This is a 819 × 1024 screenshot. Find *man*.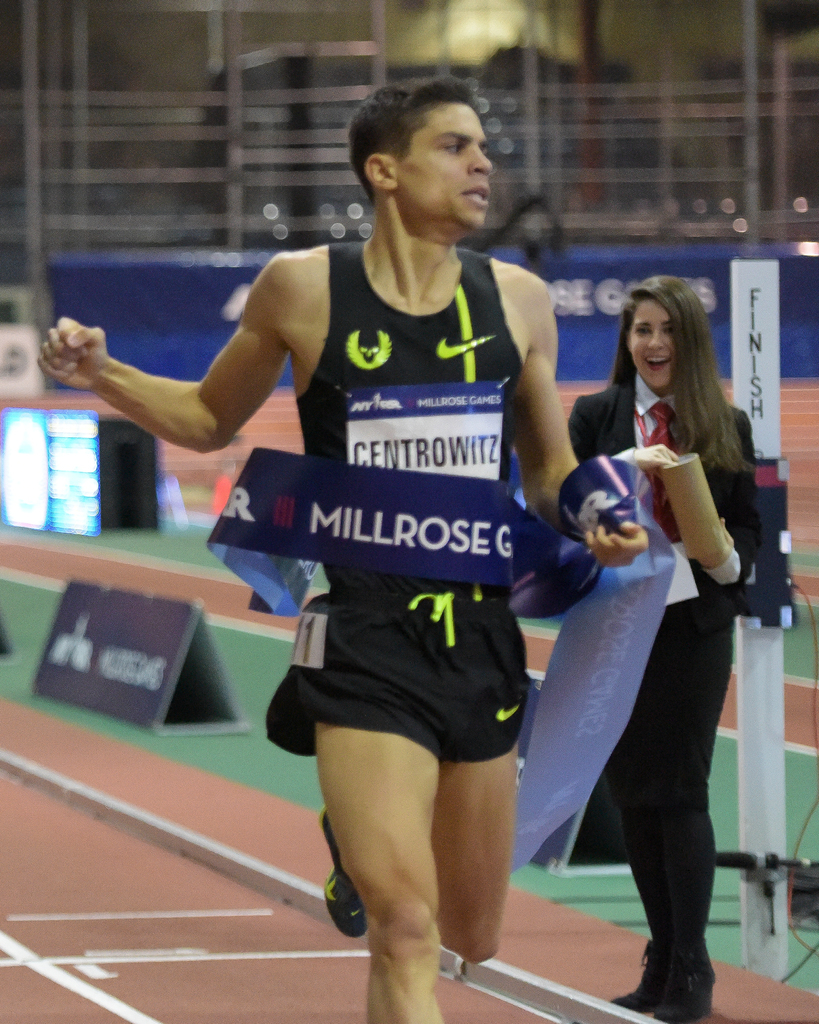
Bounding box: rect(552, 277, 762, 1005).
